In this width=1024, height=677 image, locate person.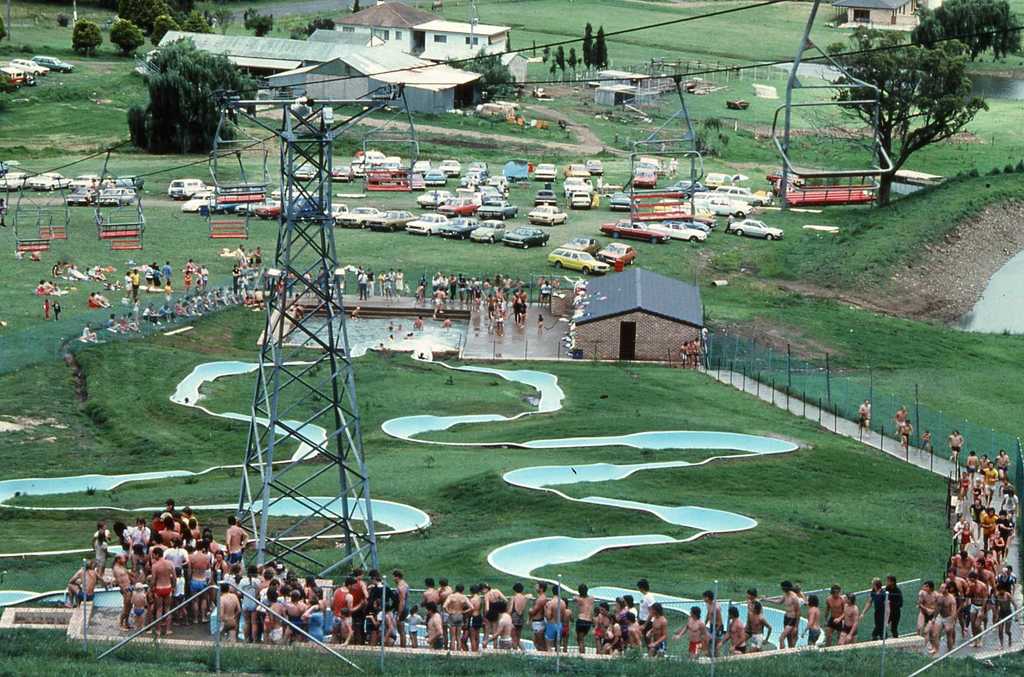
Bounding box: <box>347,259,403,302</box>.
